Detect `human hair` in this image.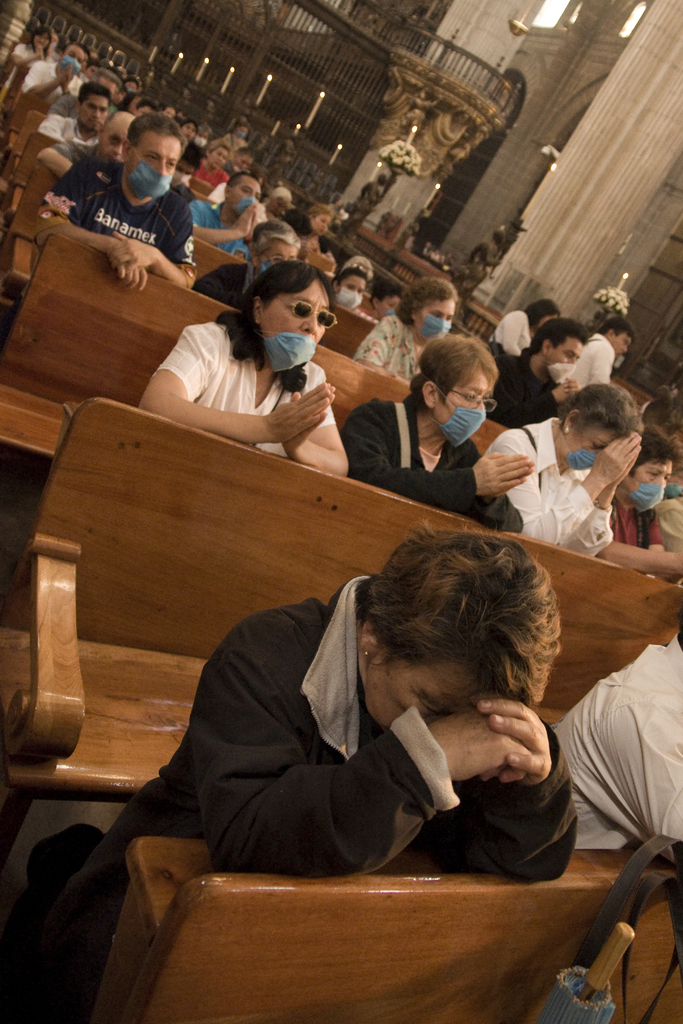
Detection: box=[229, 145, 257, 159].
